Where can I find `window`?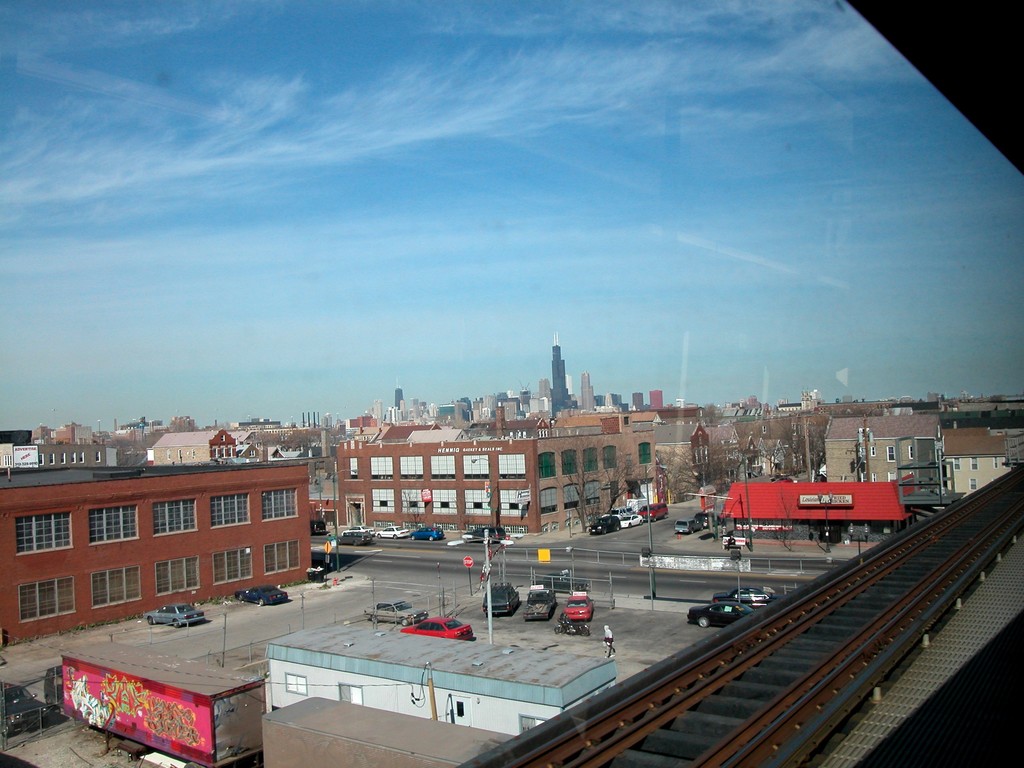
You can find it at select_region(468, 523, 489, 531).
